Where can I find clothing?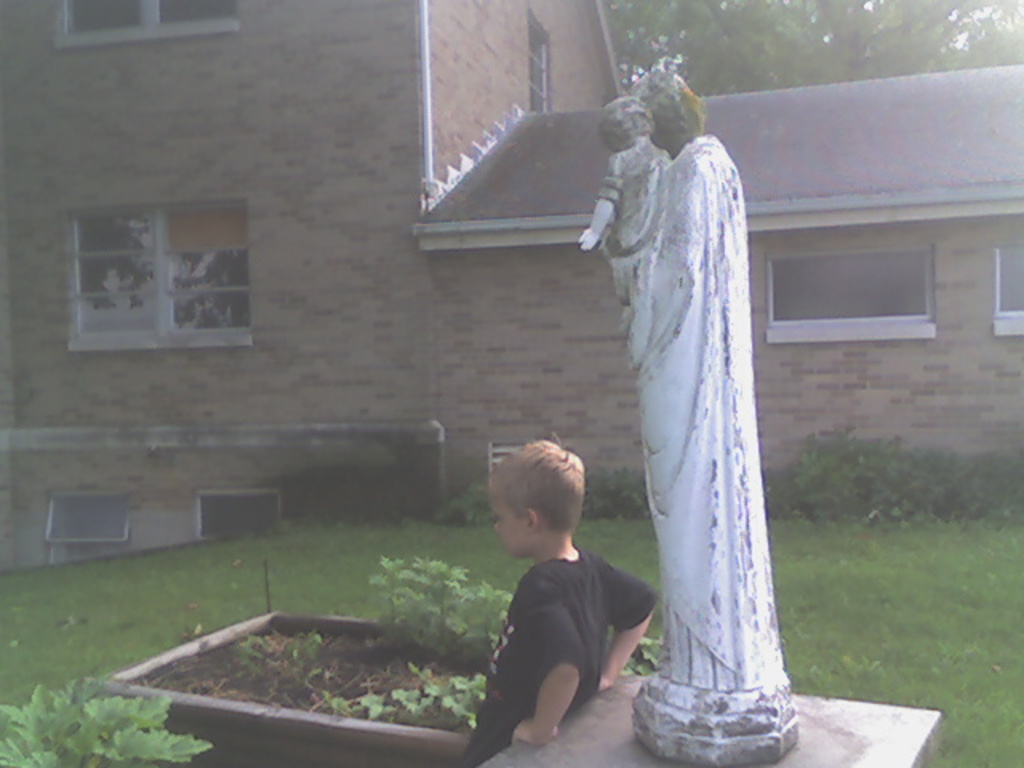
You can find it at 608, 136, 784, 694.
